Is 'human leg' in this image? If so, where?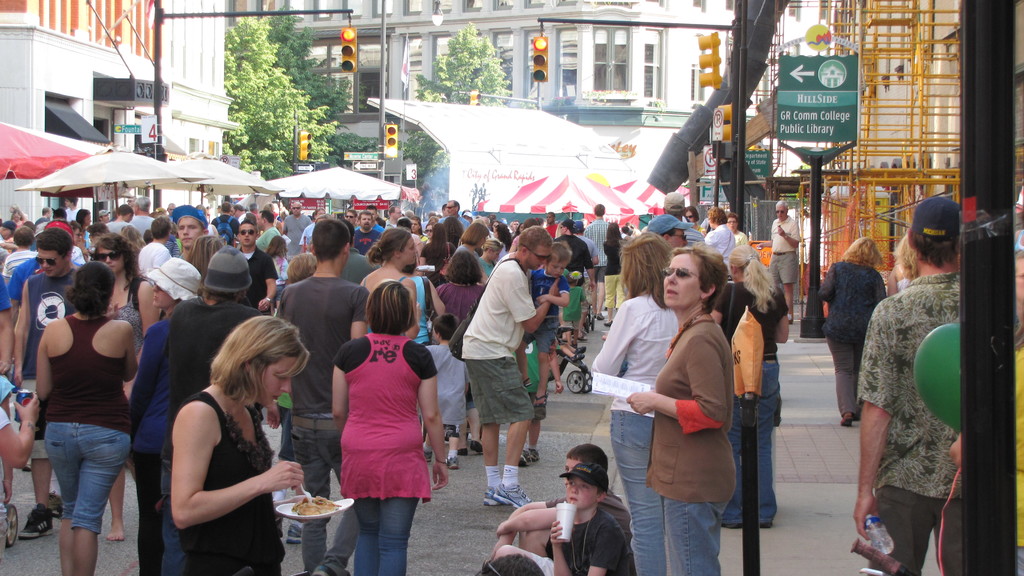
Yes, at (left=732, top=351, right=778, bottom=522).
